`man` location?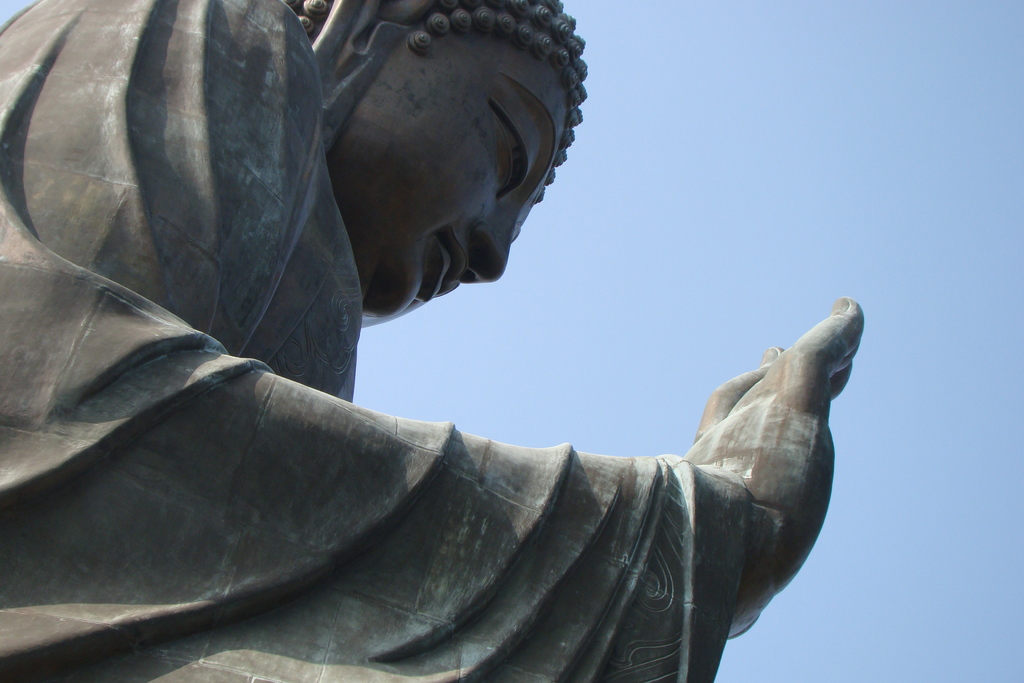
pyautogui.locateOnScreen(0, 0, 859, 682)
